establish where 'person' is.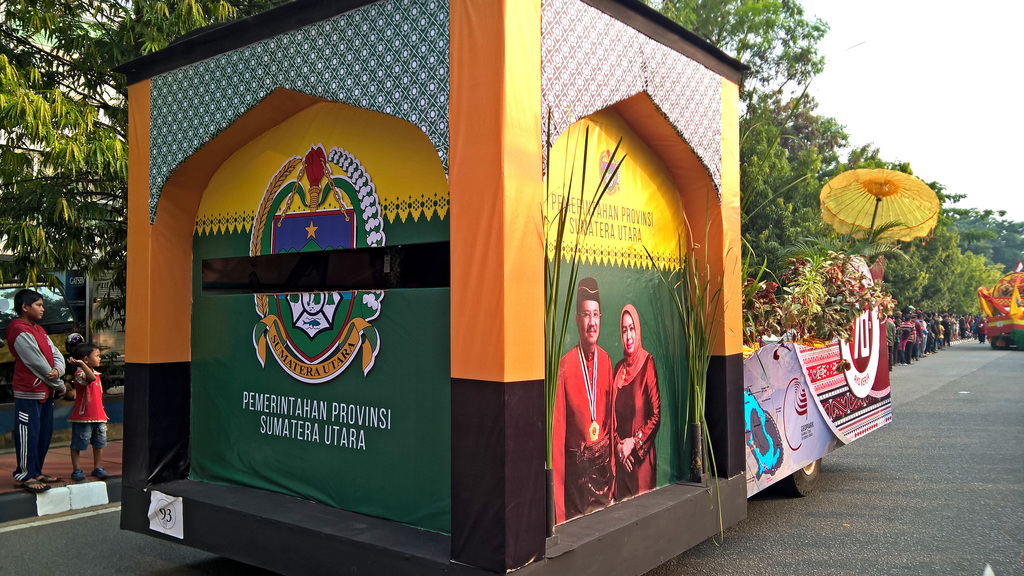
Established at (973, 318, 986, 343).
